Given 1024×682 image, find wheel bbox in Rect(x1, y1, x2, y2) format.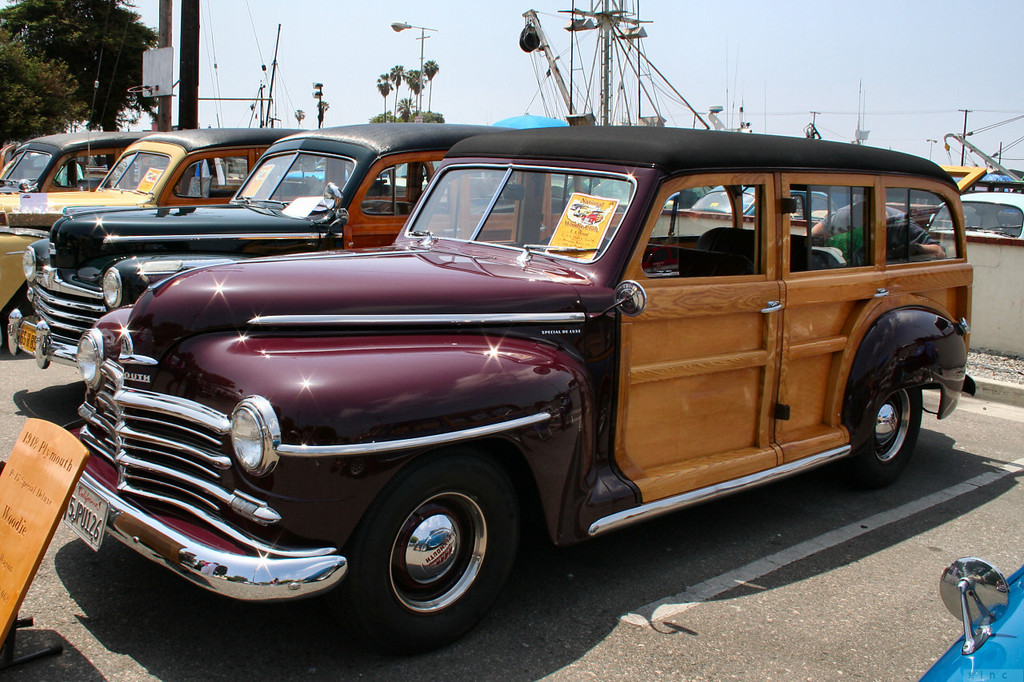
Rect(346, 460, 514, 652).
